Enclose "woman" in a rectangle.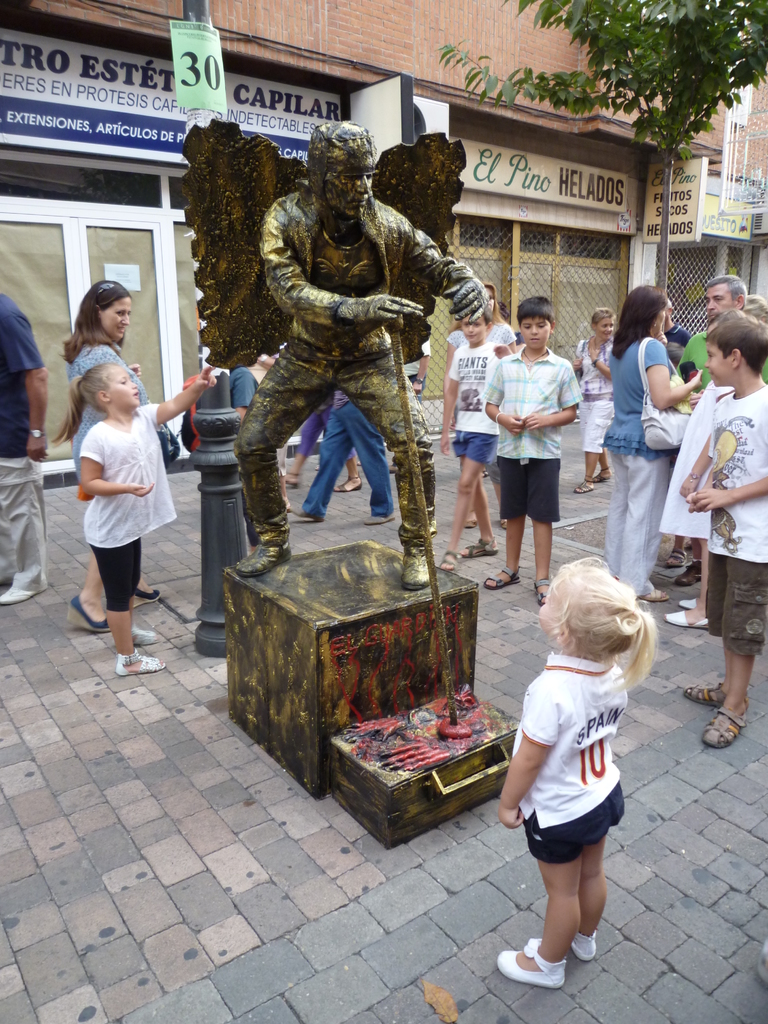
(x1=574, y1=311, x2=616, y2=491).
